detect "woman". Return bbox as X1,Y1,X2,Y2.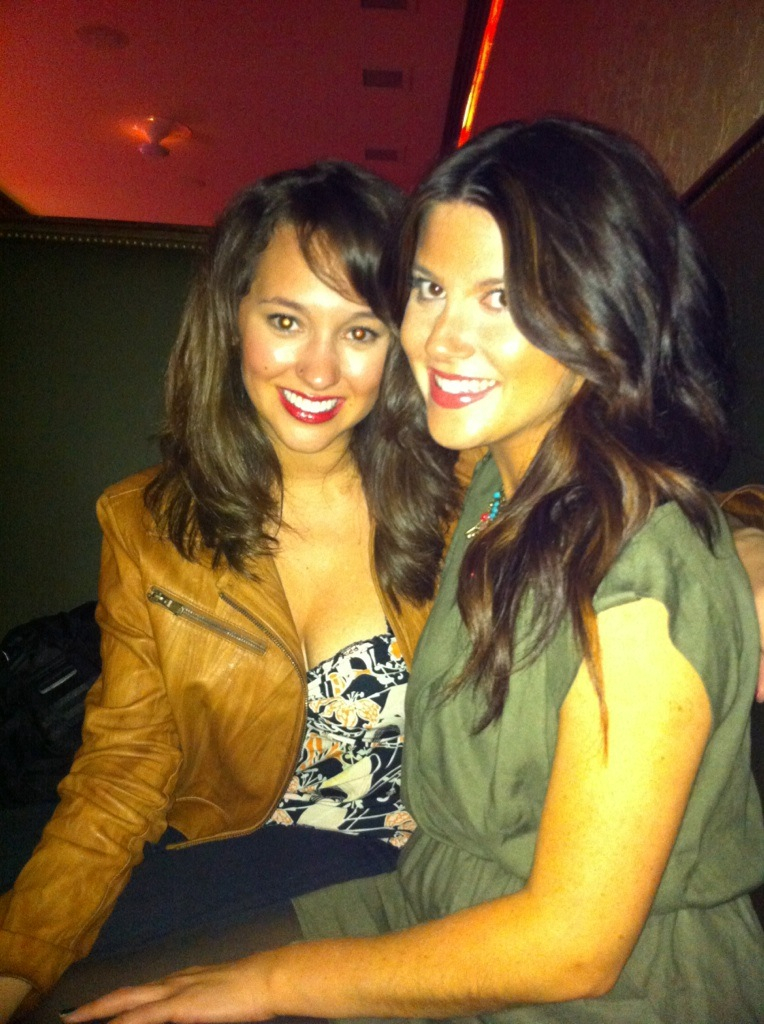
0,158,763,1022.
